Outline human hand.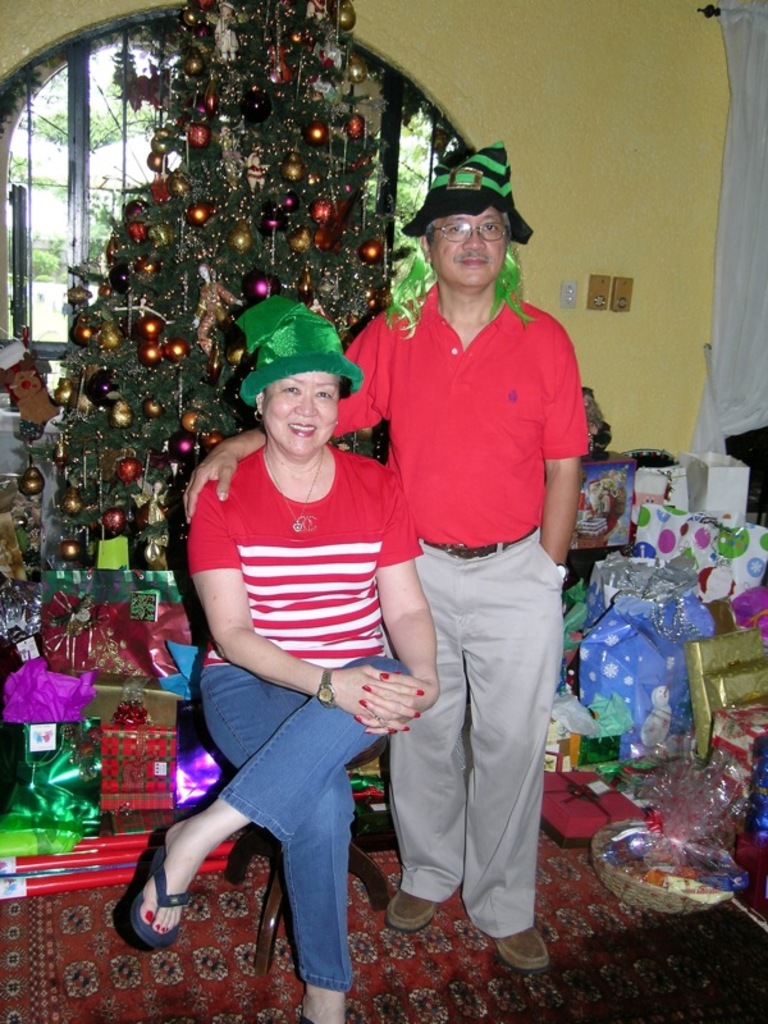
Outline: l=182, t=415, r=259, b=498.
